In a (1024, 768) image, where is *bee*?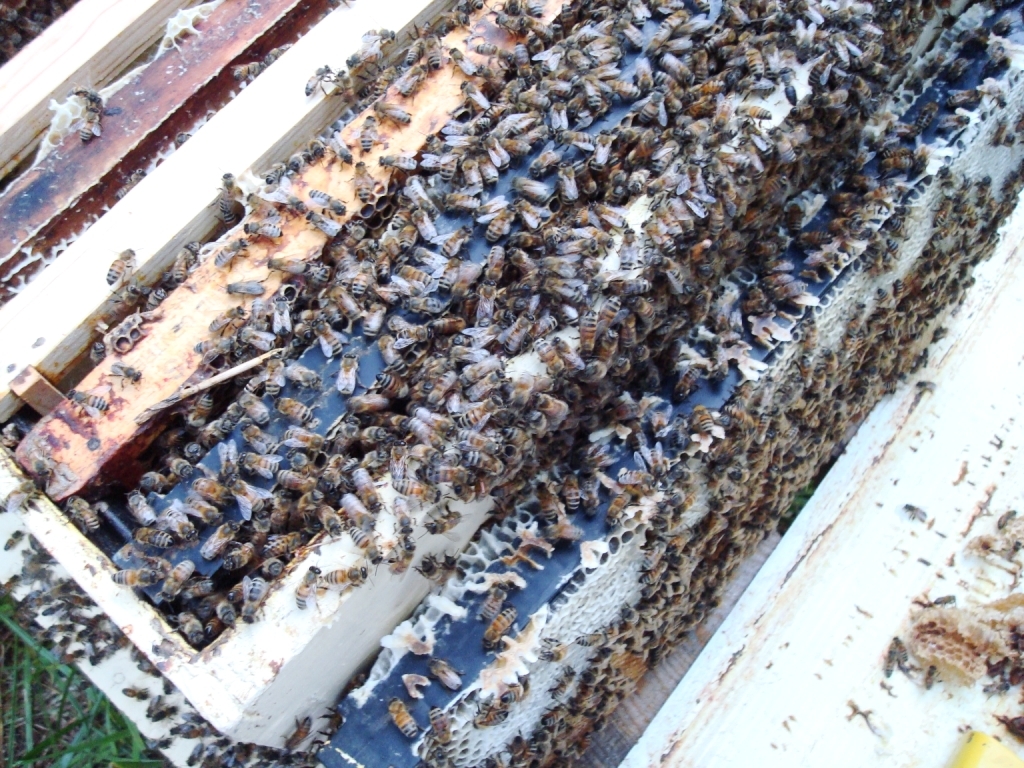
region(484, 243, 501, 286).
